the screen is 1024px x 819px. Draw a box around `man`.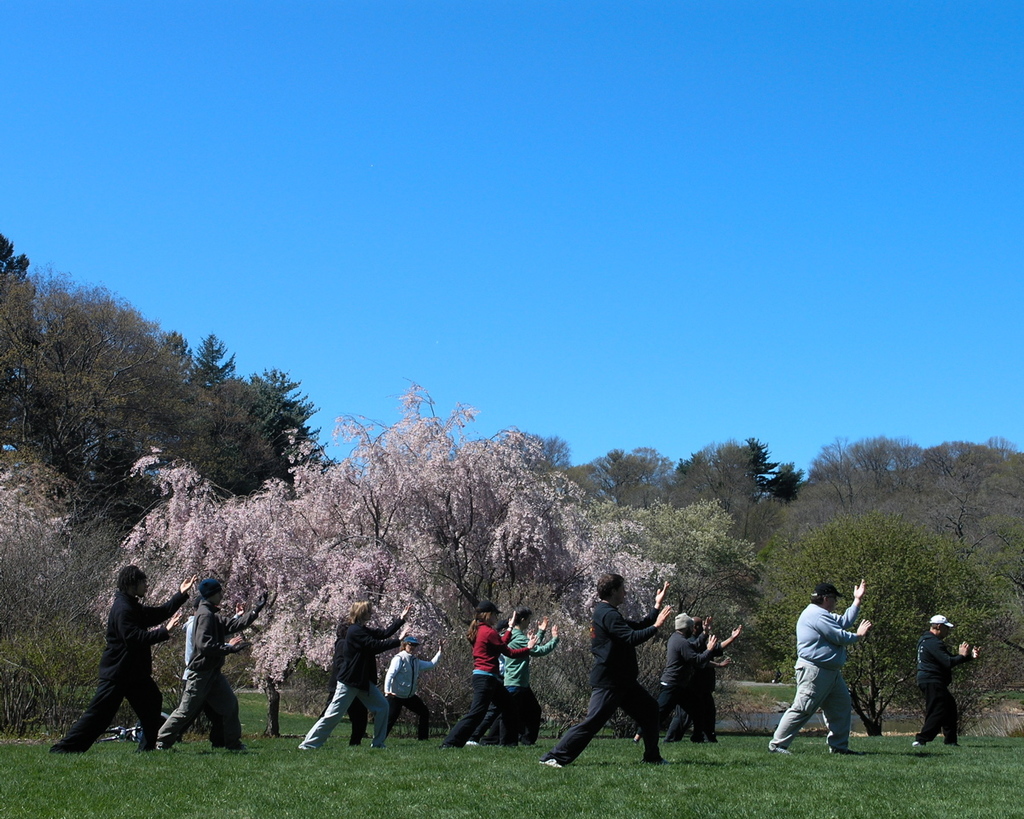
bbox=(645, 611, 742, 745).
